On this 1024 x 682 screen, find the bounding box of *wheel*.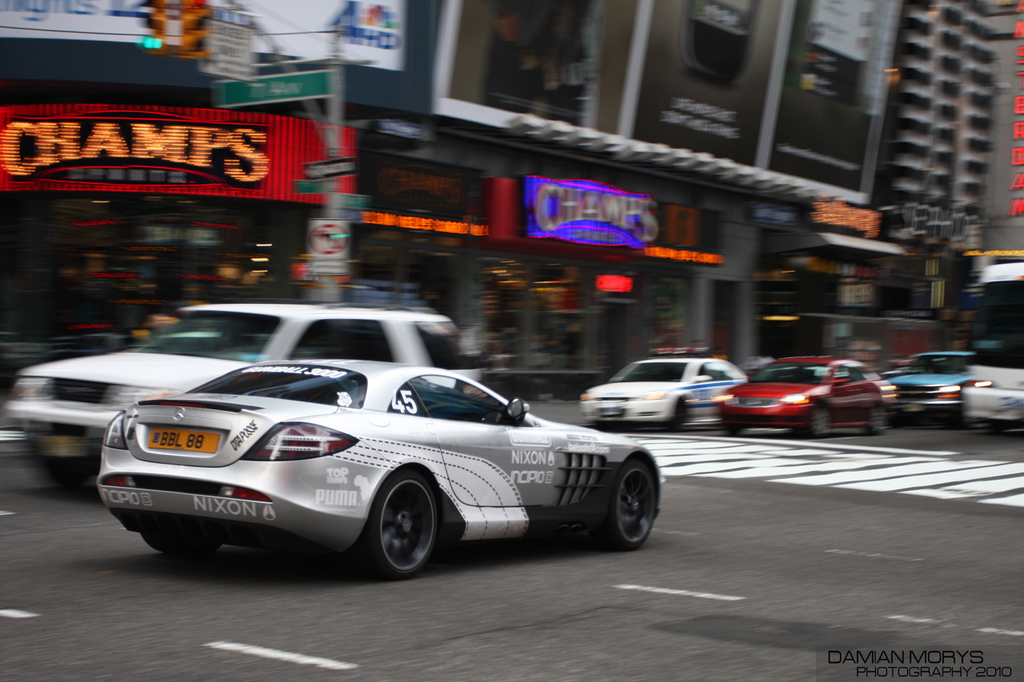
Bounding box: detection(368, 476, 442, 579).
